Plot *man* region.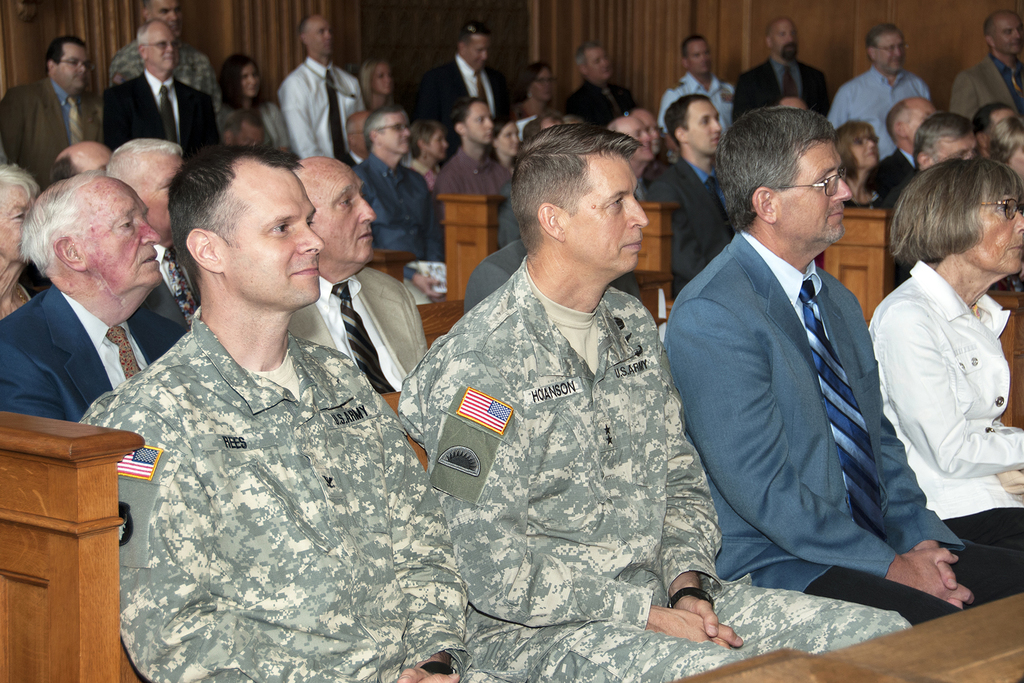
Plotted at Rect(868, 97, 937, 198).
